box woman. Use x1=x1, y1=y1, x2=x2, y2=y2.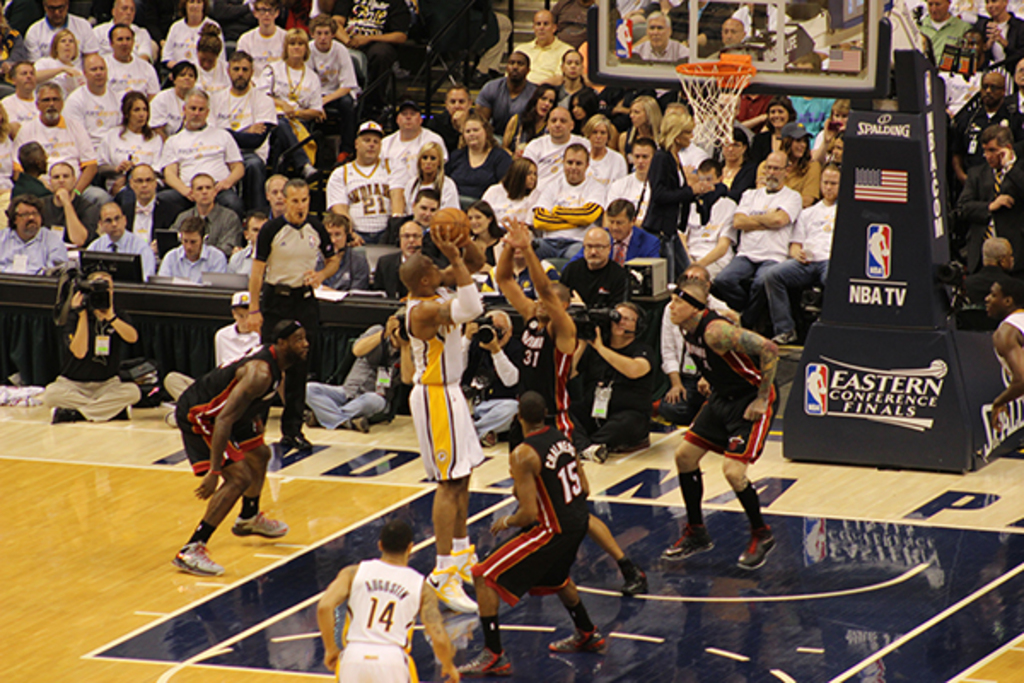
x1=259, y1=27, x2=329, y2=179.
